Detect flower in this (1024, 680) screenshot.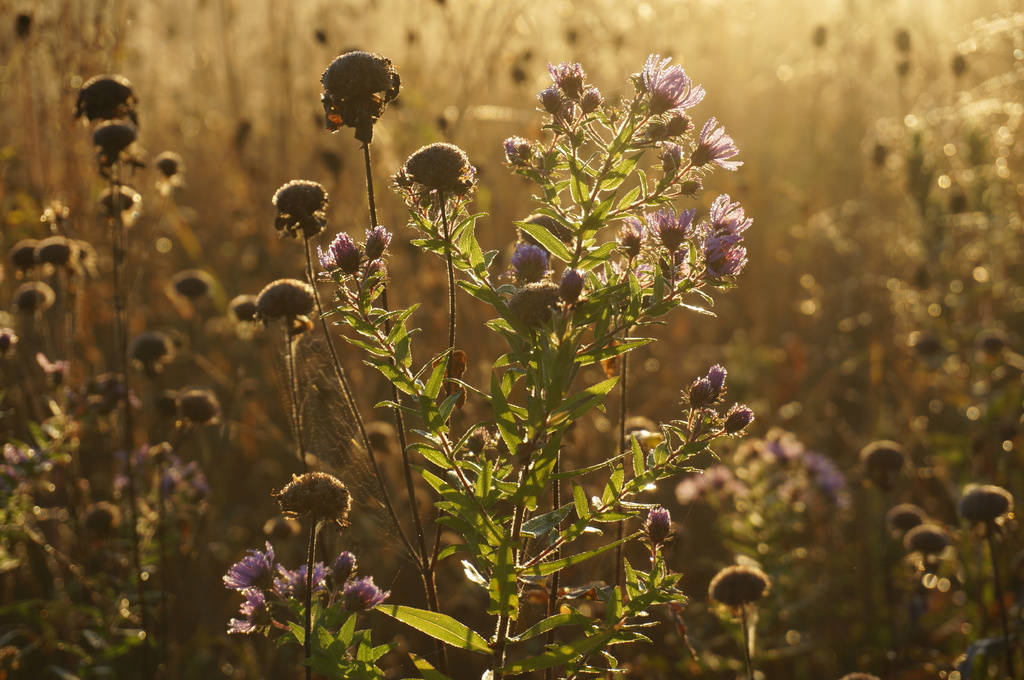
Detection: rect(708, 565, 776, 607).
